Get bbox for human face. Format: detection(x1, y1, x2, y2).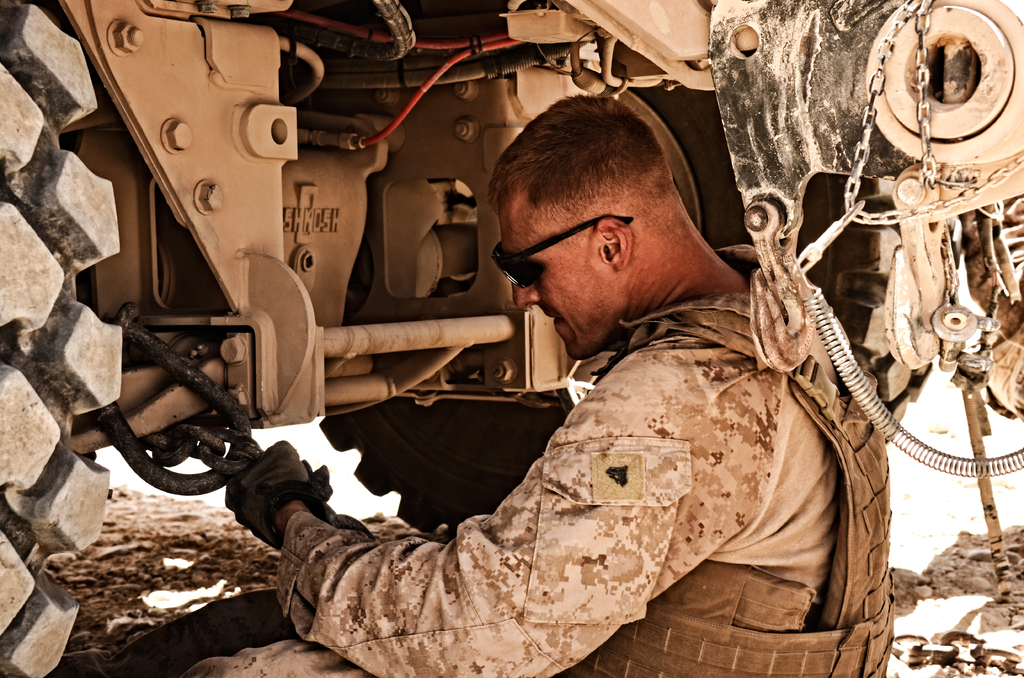
detection(492, 190, 614, 362).
